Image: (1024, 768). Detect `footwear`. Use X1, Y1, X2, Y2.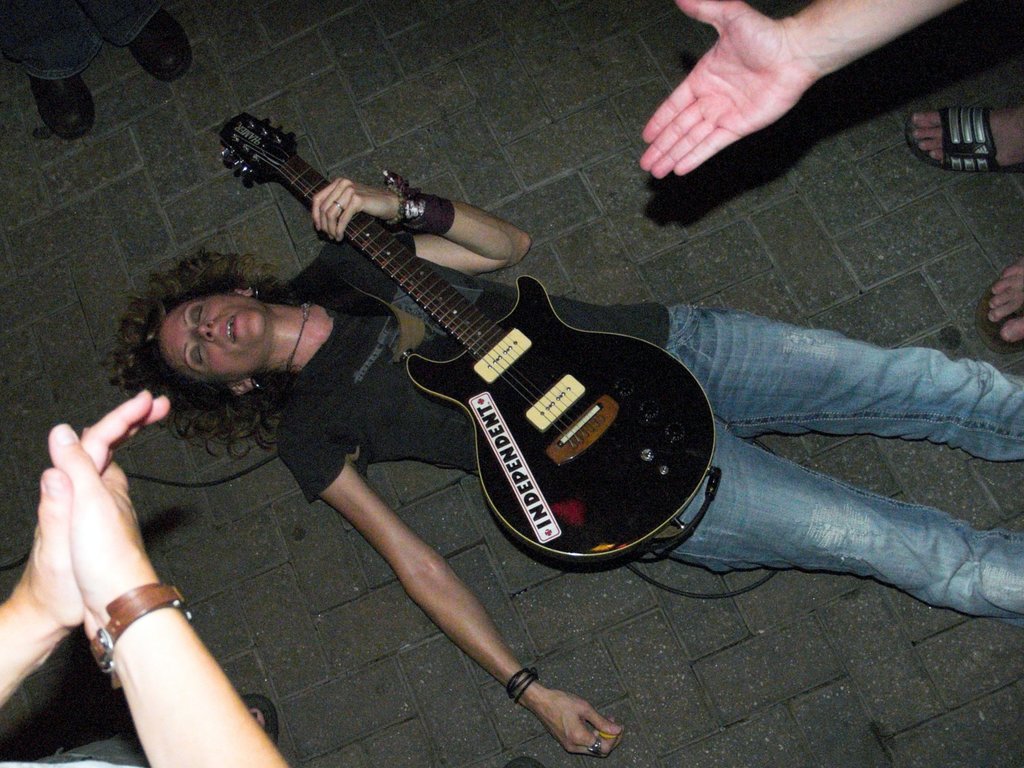
26, 74, 95, 140.
